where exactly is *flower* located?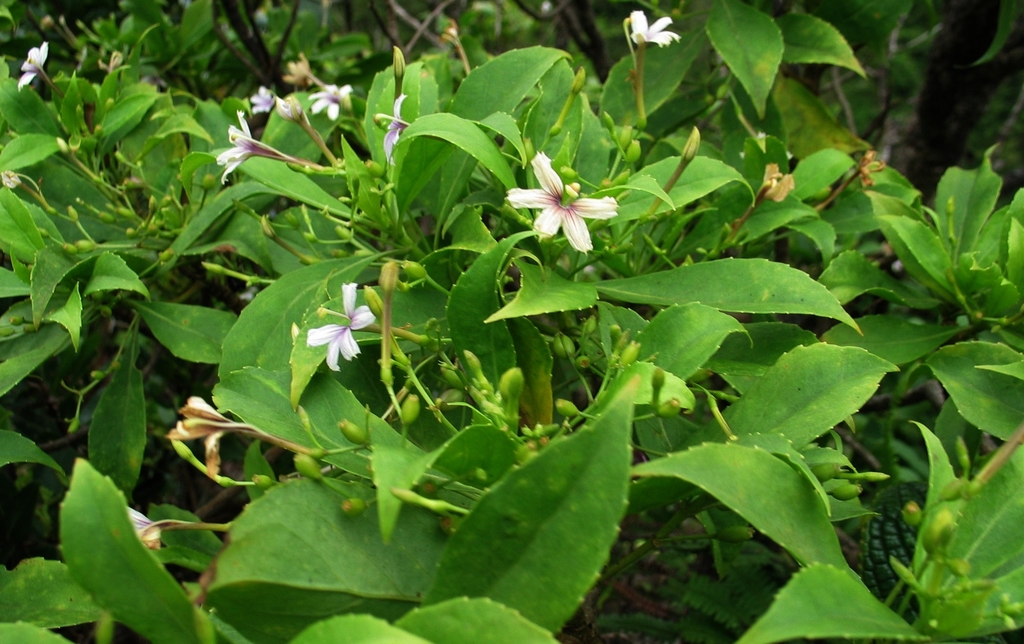
Its bounding box is {"left": 401, "top": 260, "right": 430, "bottom": 289}.
